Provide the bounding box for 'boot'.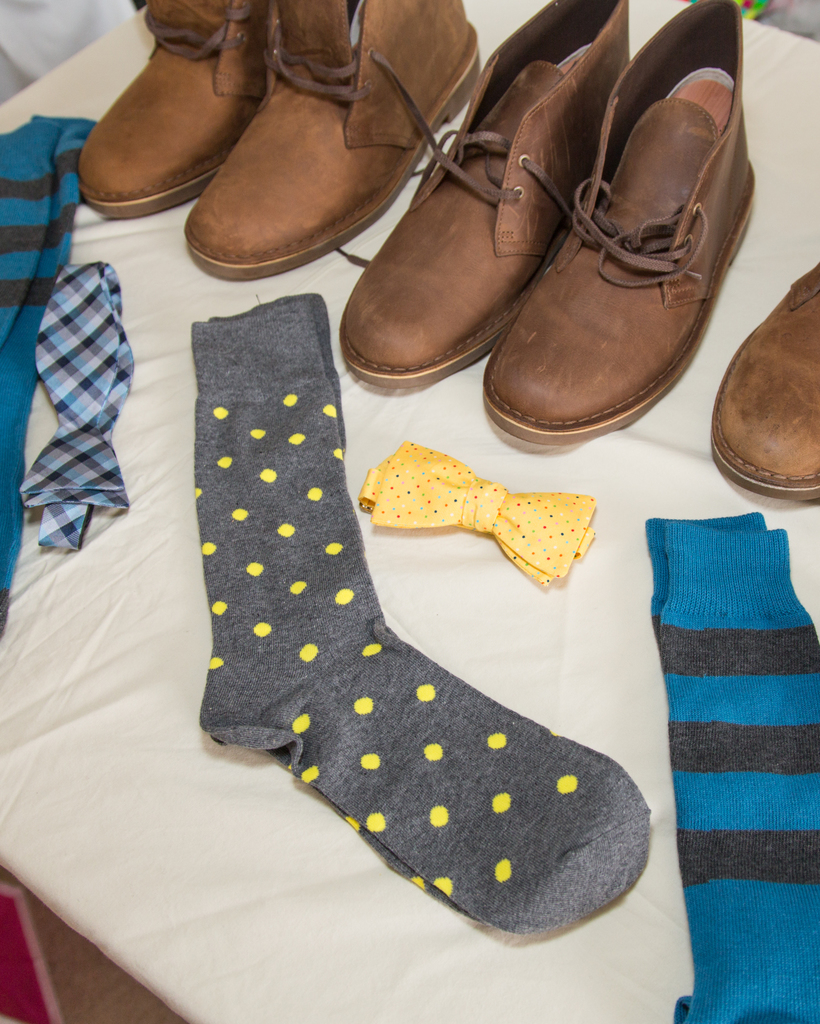
bbox=[308, 4, 760, 422].
